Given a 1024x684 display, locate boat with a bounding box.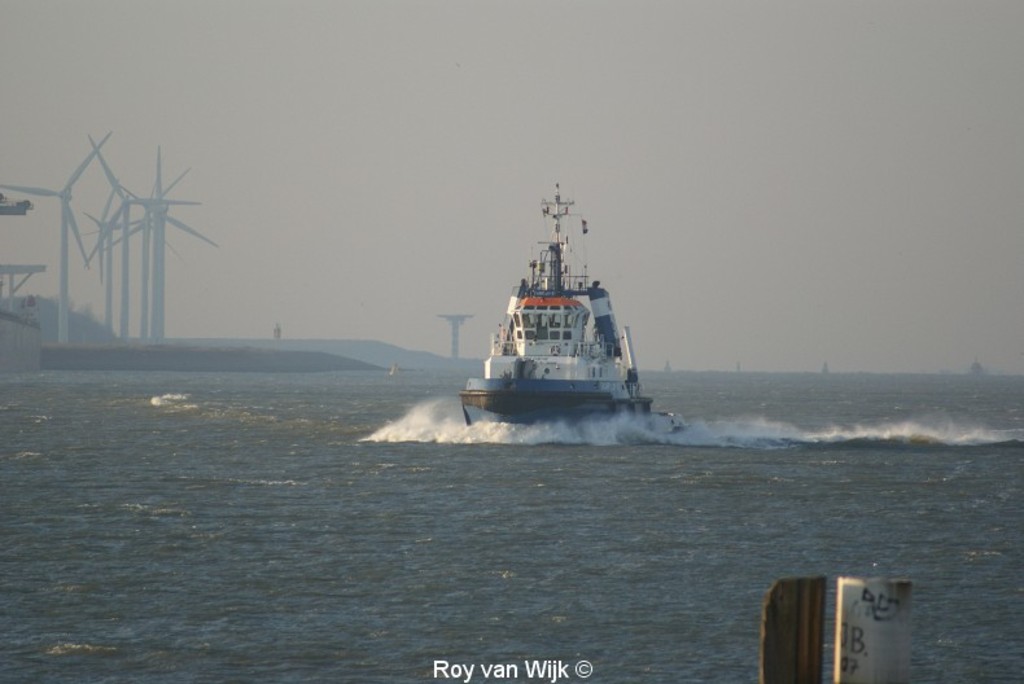
Located: (x1=454, y1=161, x2=679, y2=435).
